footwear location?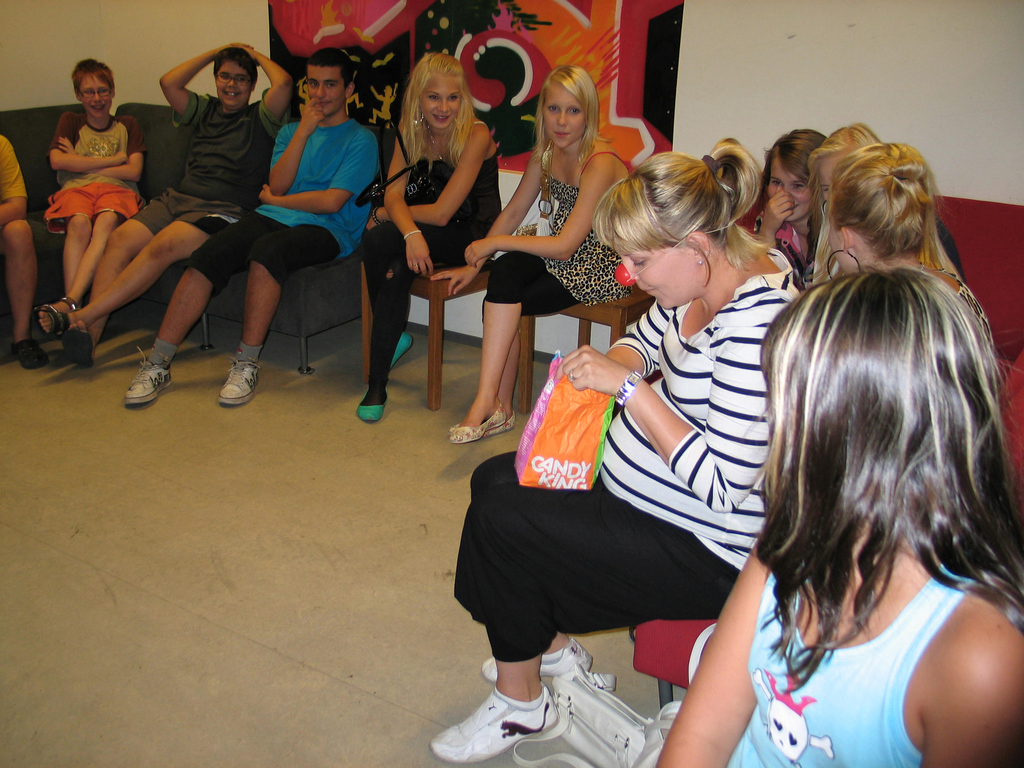
x1=213 y1=357 x2=258 y2=402
